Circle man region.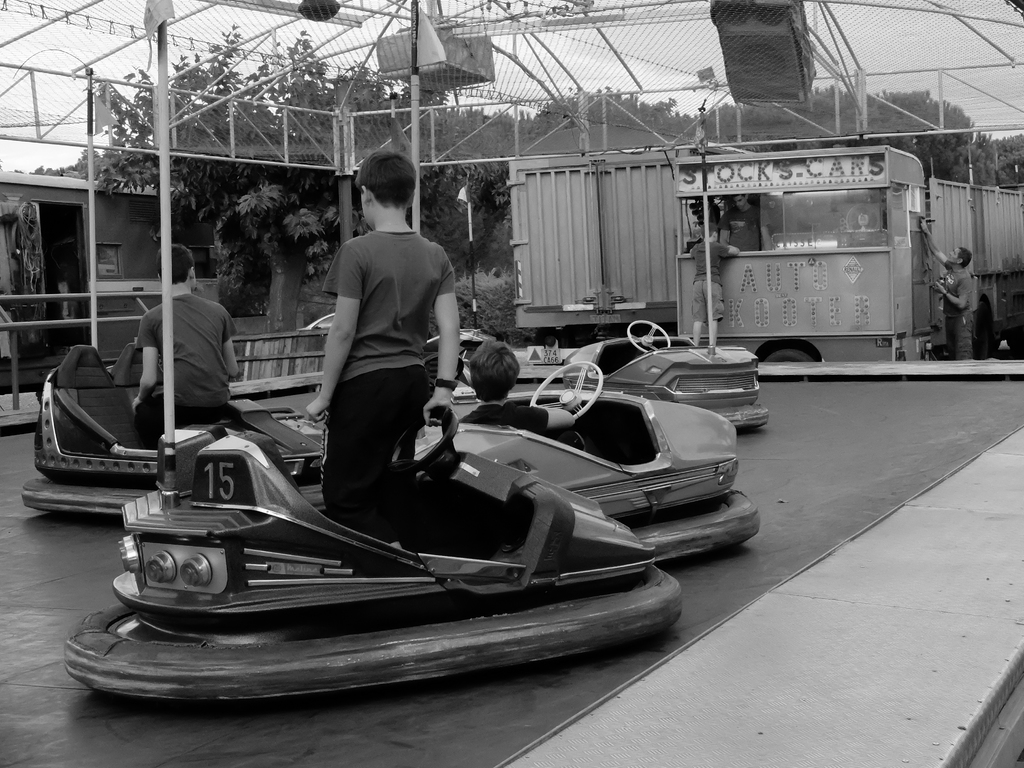
Region: 917, 220, 974, 360.
